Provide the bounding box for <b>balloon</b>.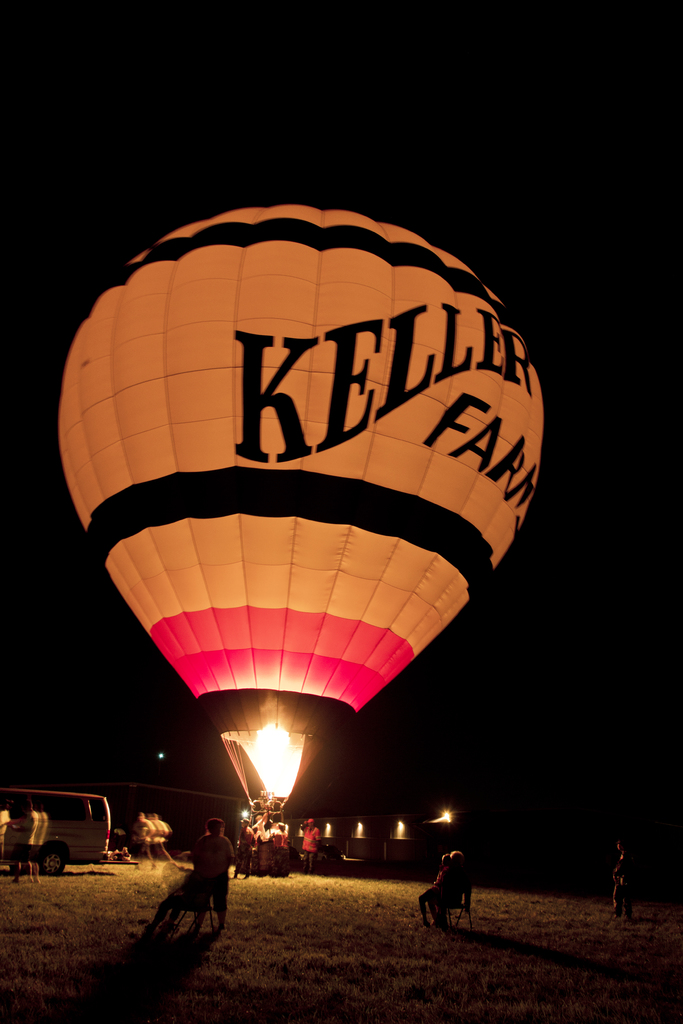
select_region(57, 196, 544, 739).
